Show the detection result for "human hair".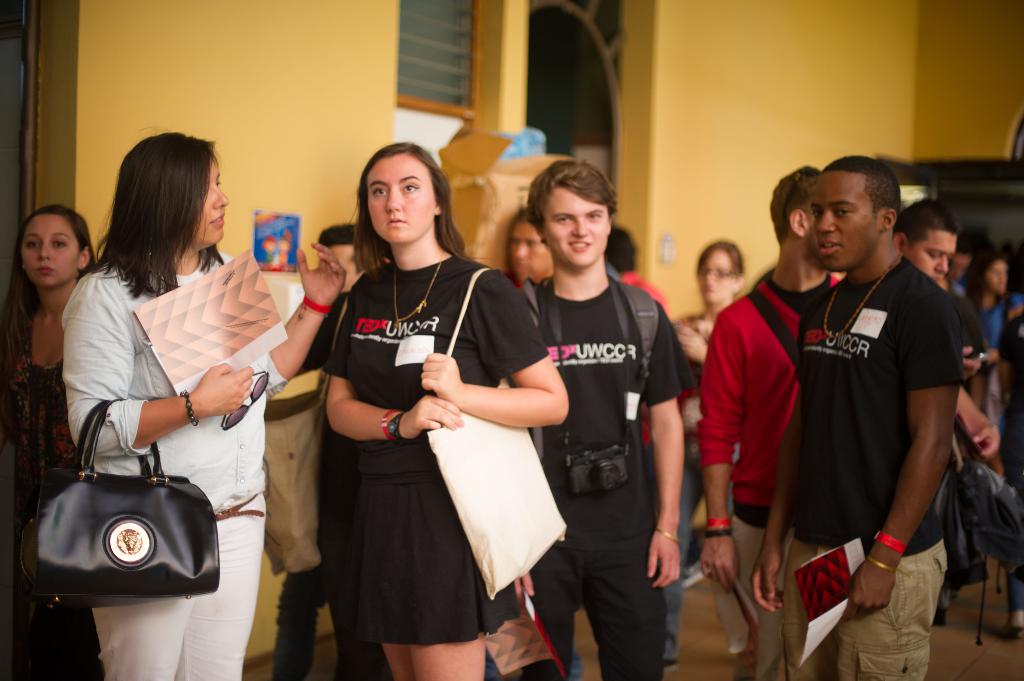
522/159/618/246.
